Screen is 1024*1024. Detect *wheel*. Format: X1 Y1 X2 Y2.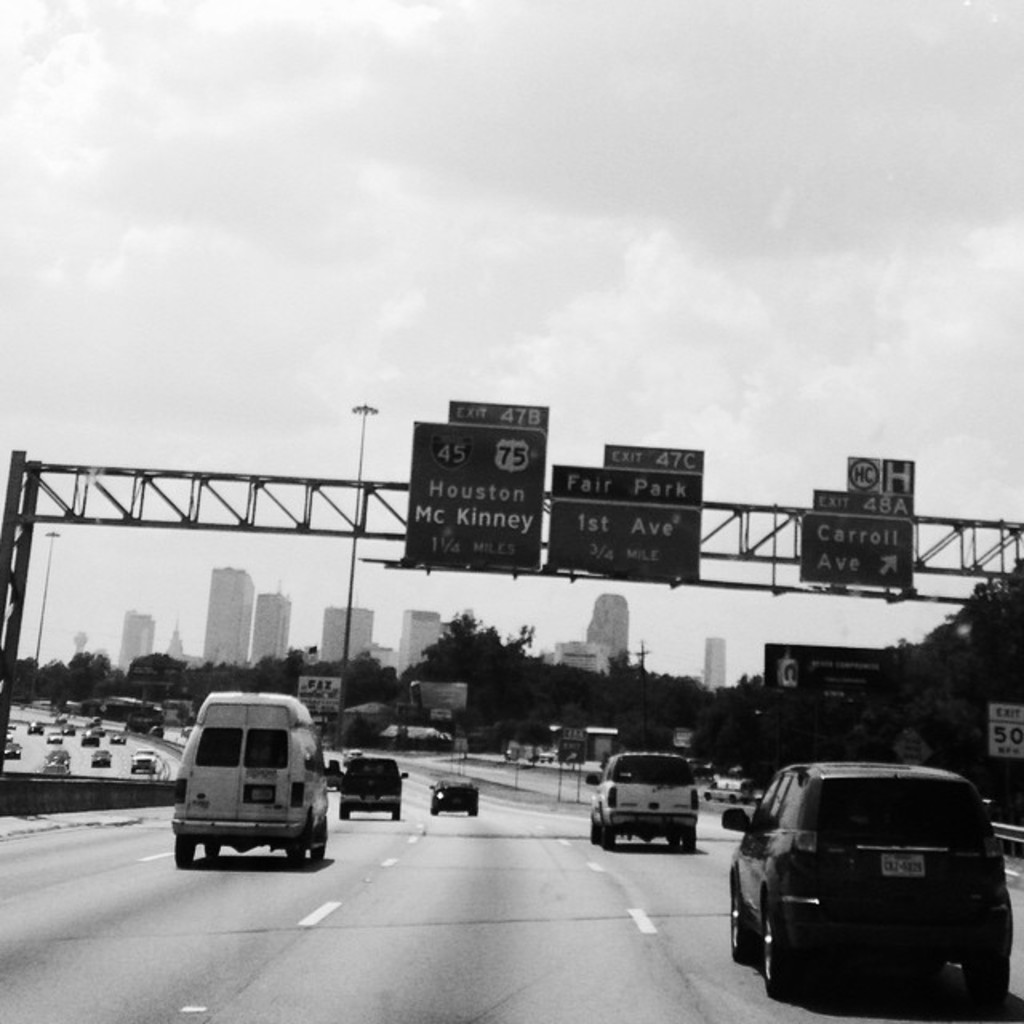
336 802 349 819.
